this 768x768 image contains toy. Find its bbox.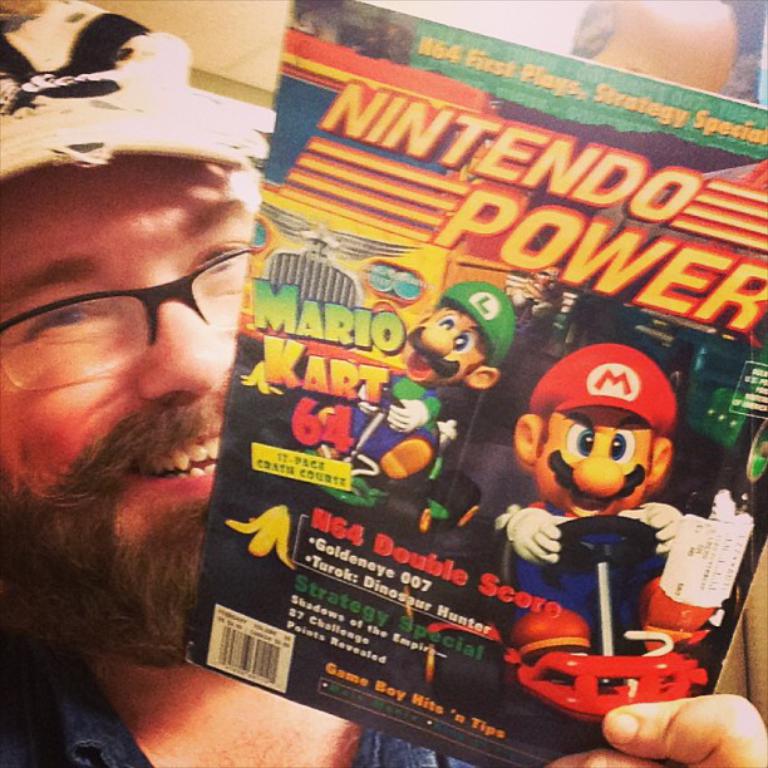
476:343:732:730.
